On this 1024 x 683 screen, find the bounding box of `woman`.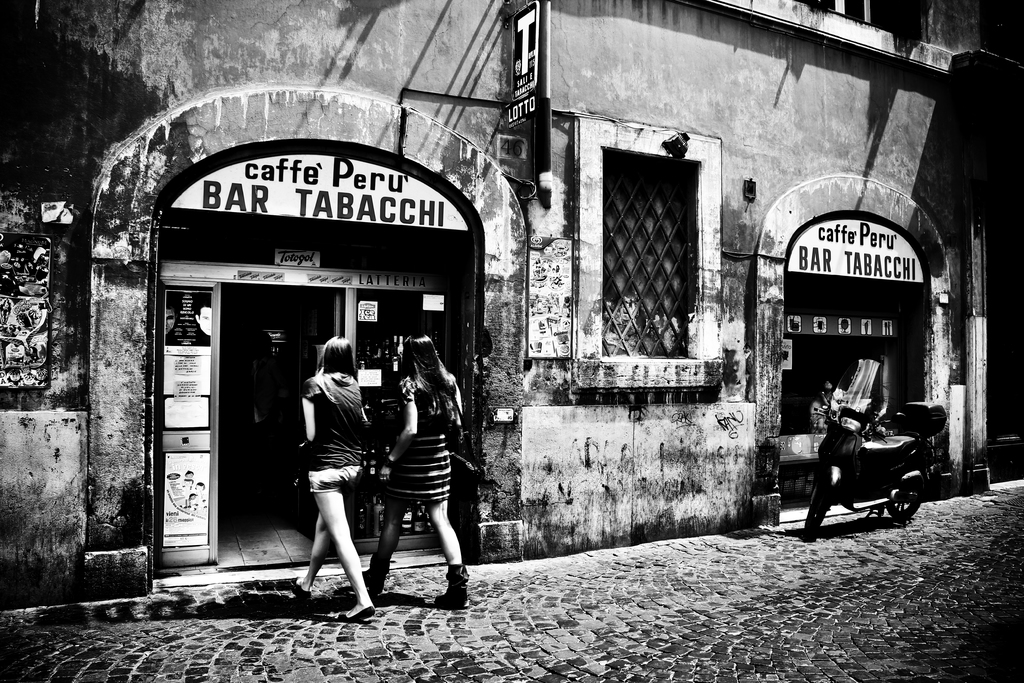
Bounding box: 356 335 464 607.
